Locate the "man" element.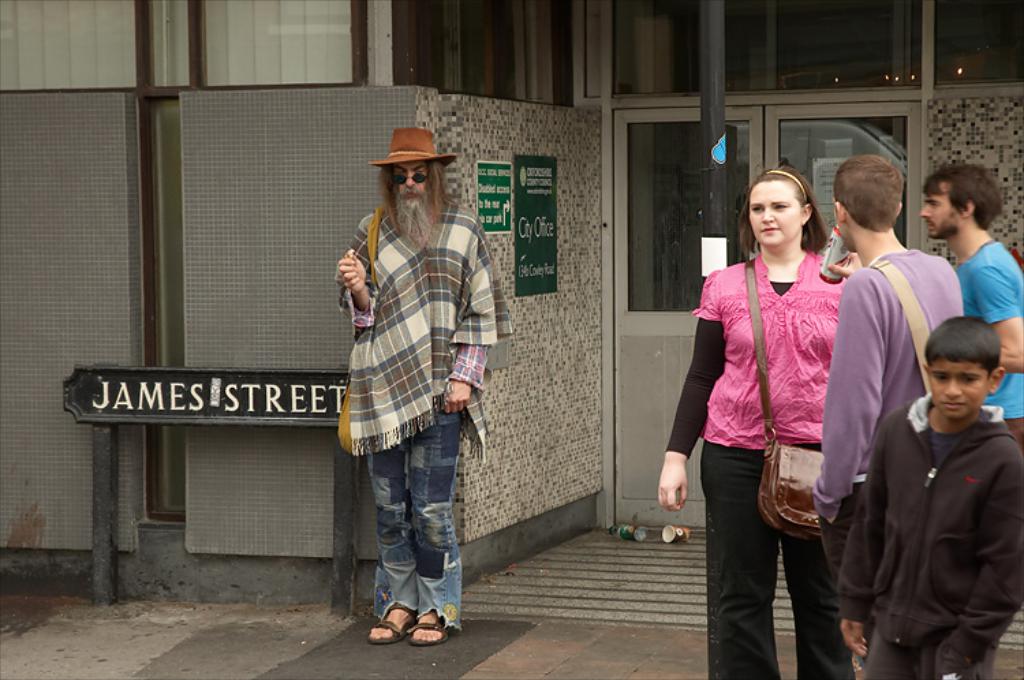
Element bbox: bbox=(918, 165, 1023, 460).
